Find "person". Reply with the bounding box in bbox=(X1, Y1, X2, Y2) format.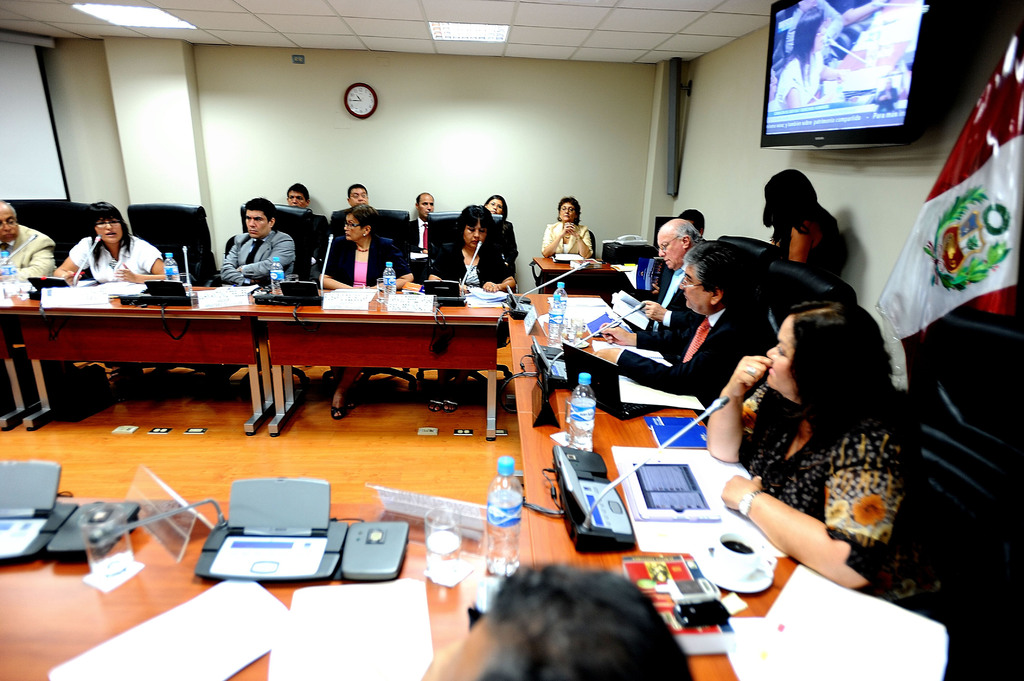
bbox=(60, 204, 169, 288).
